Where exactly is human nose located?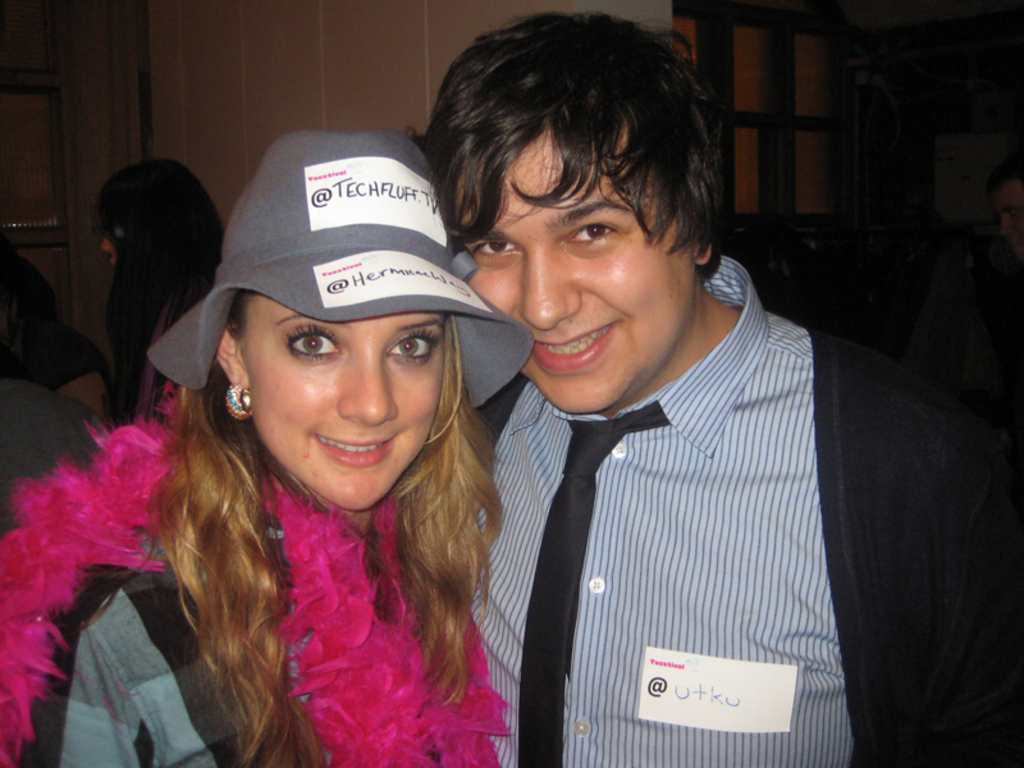
Its bounding box is pyautogui.locateOnScreen(516, 244, 582, 330).
